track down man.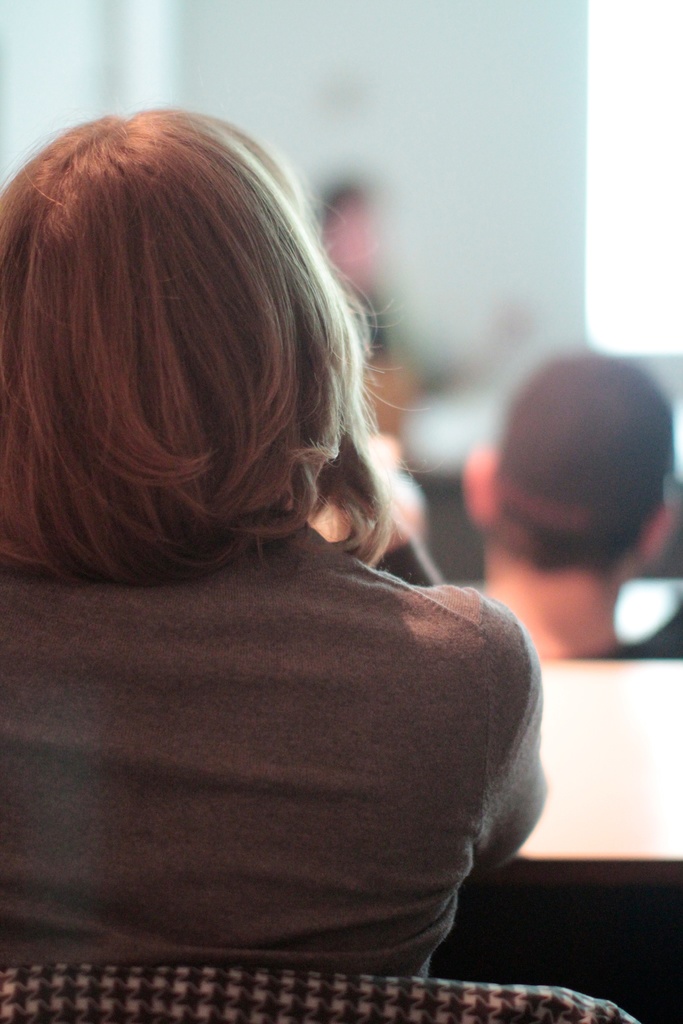
Tracked to <bbox>459, 349, 682, 667</bbox>.
